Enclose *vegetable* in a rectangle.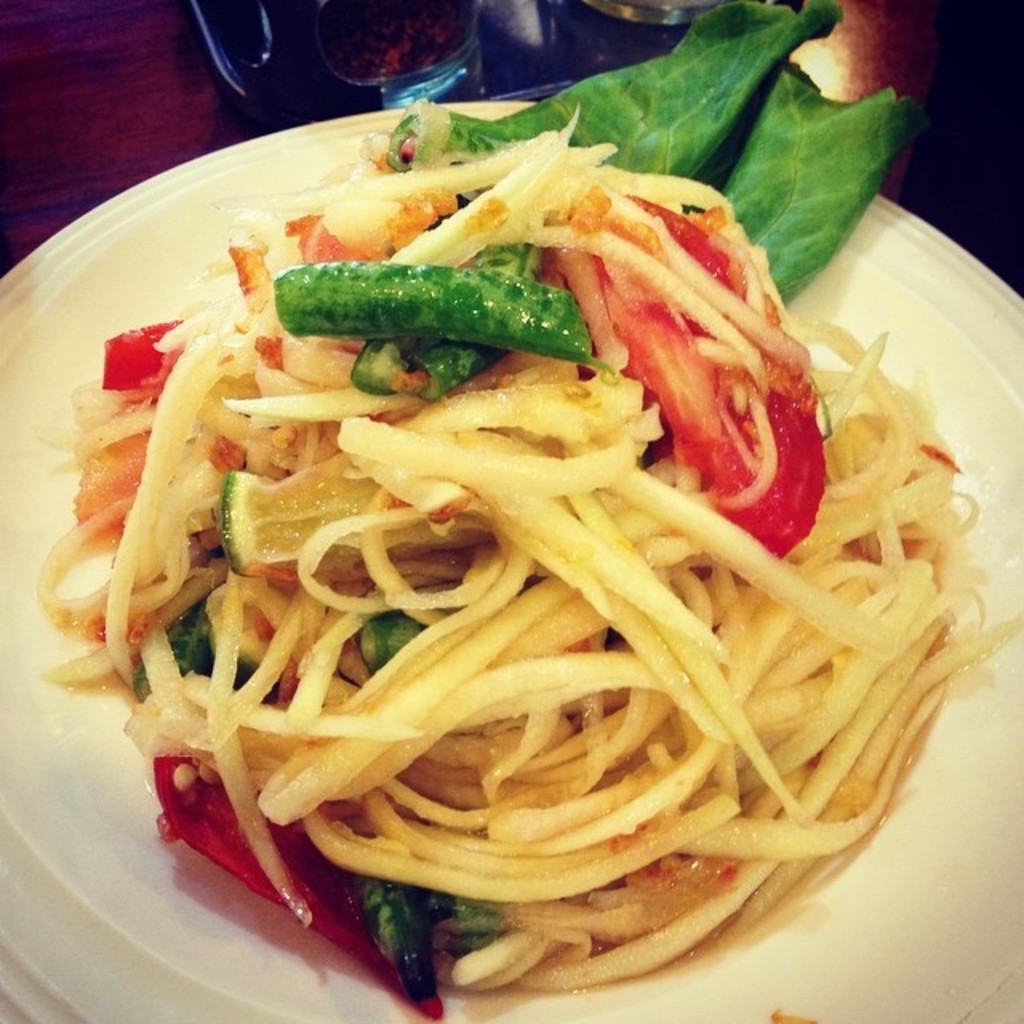
[left=106, top=320, right=170, bottom=395].
